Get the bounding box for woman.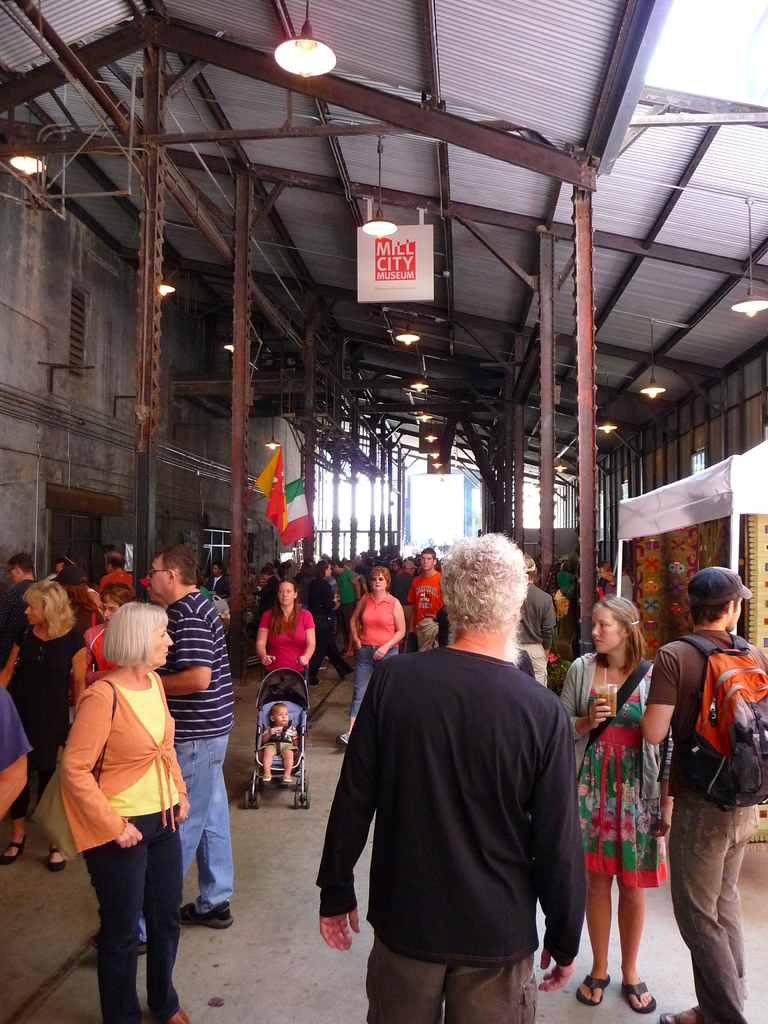
left=256, top=576, right=316, bottom=786.
